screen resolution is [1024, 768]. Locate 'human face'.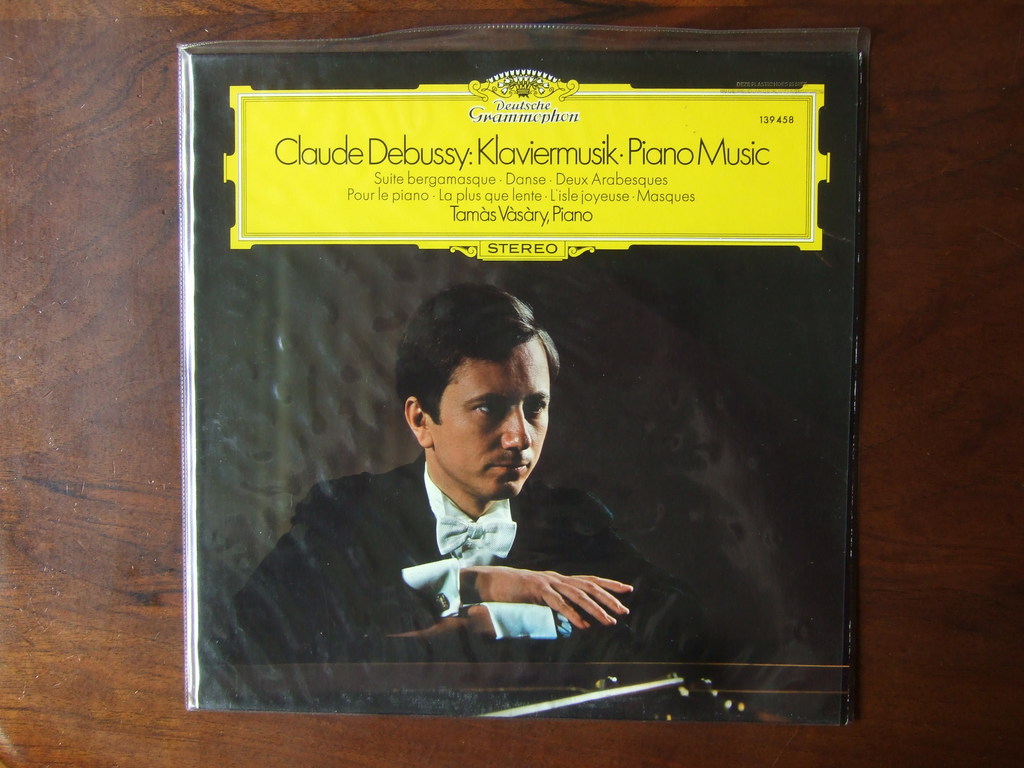
[left=433, top=341, right=551, bottom=499].
